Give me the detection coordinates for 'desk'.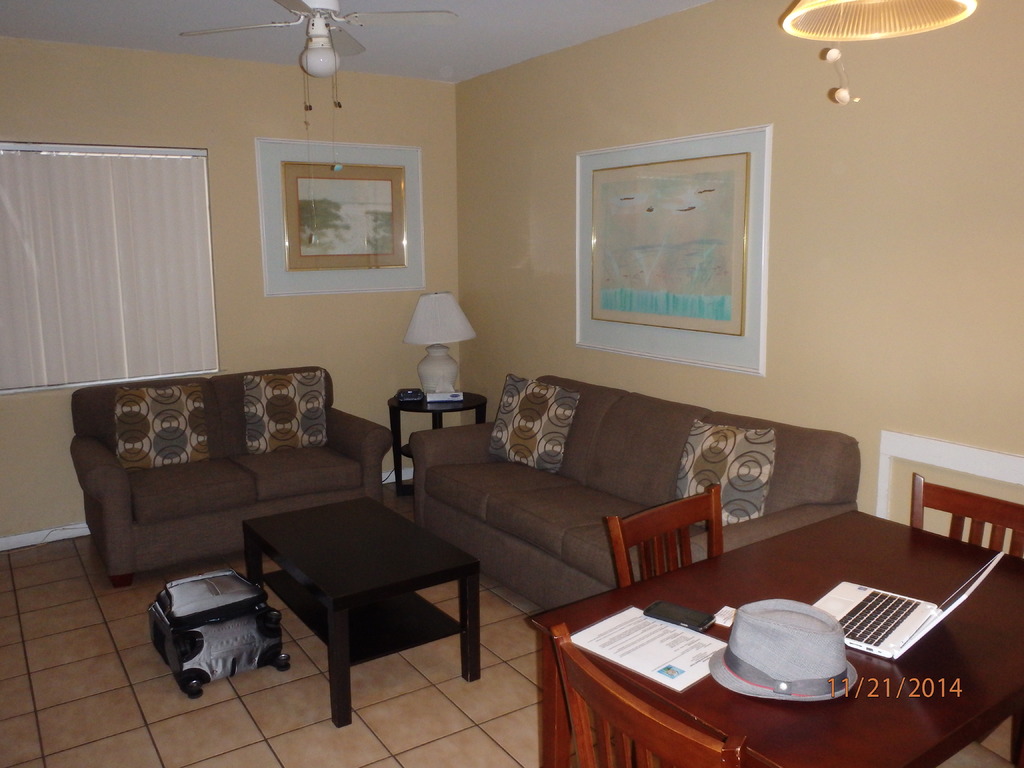
BBox(505, 454, 1023, 758).
